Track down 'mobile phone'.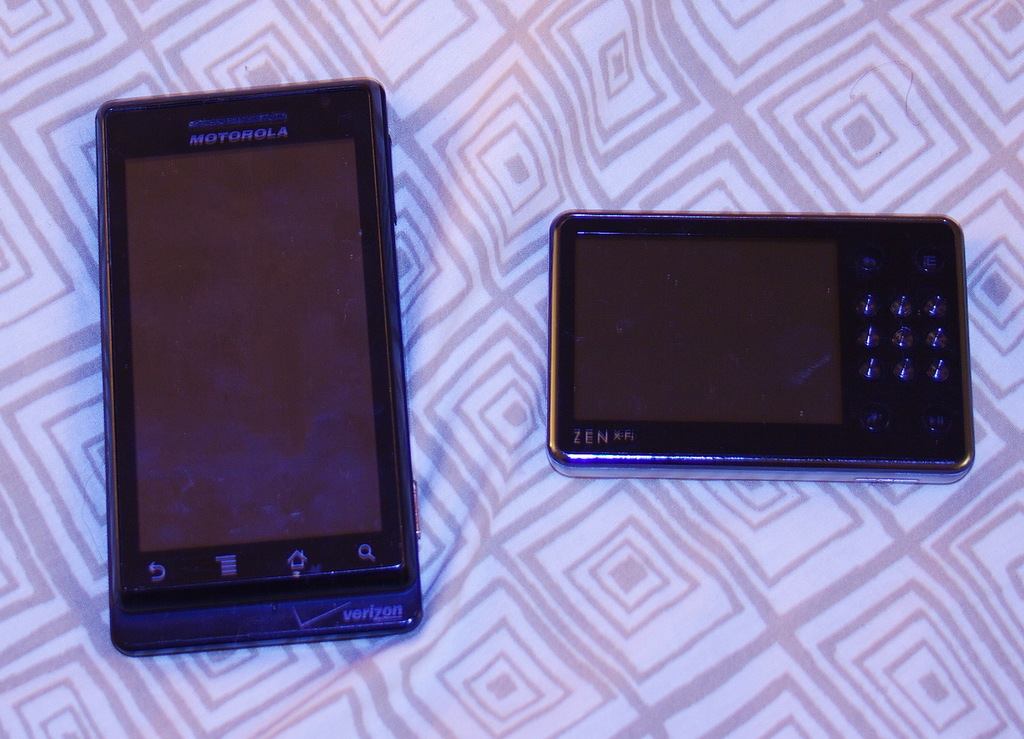
Tracked to [left=82, top=92, right=420, bottom=670].
